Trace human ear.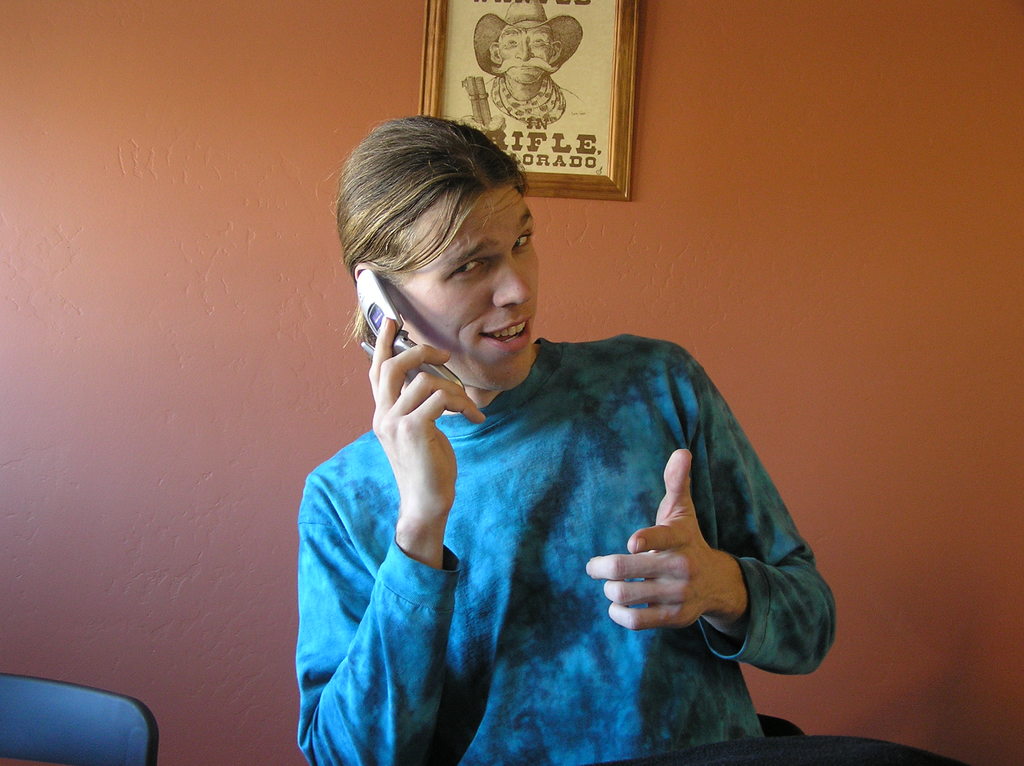
Traced to bbox=[355, 264, 370, 278].
